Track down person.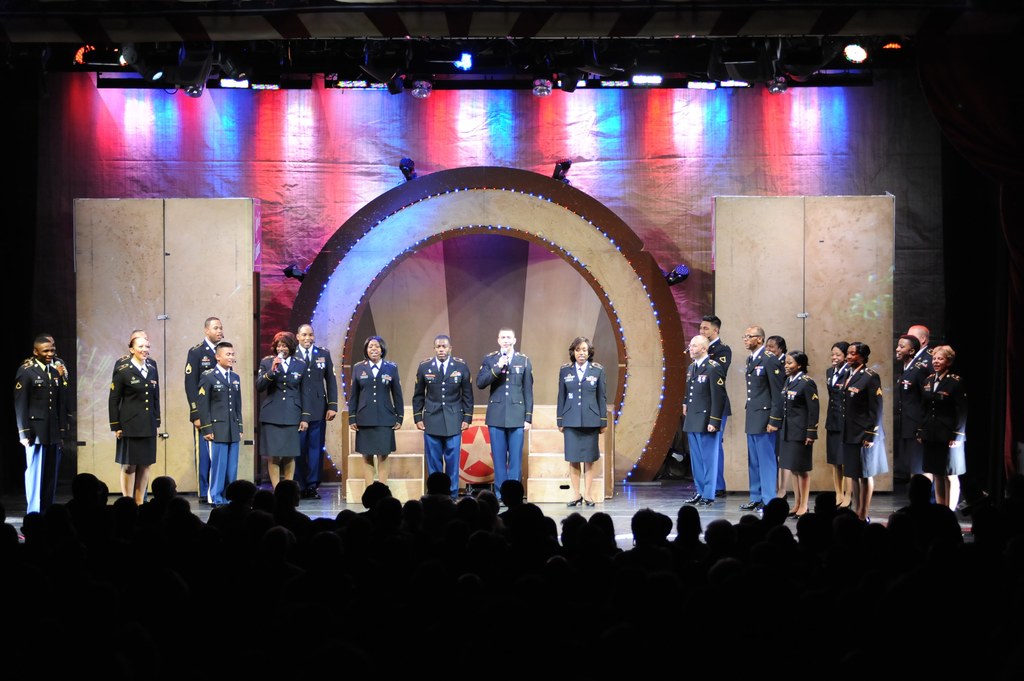
Tracked to 187 317 225 511.
